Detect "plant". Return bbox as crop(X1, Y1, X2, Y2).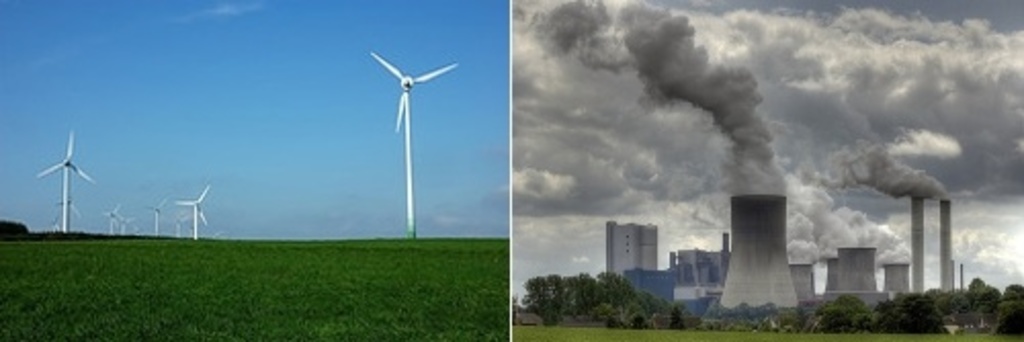
crop(944, 305, 1014, 340).
